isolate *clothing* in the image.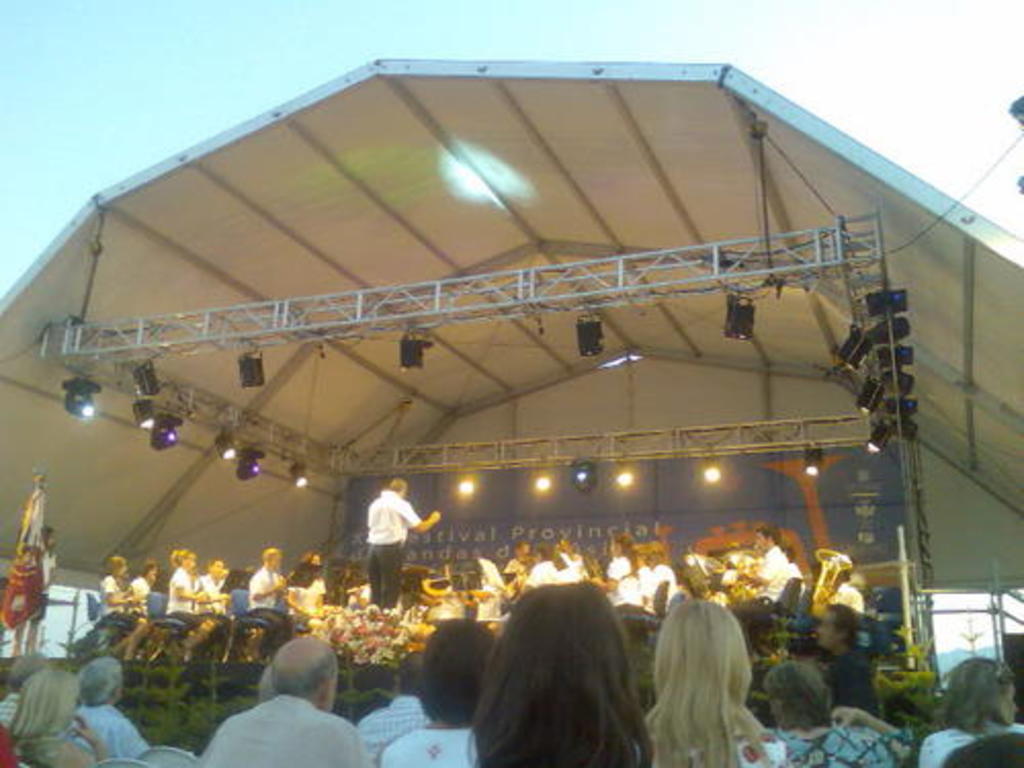
Isolated region: (770, 721, 915, 766).
